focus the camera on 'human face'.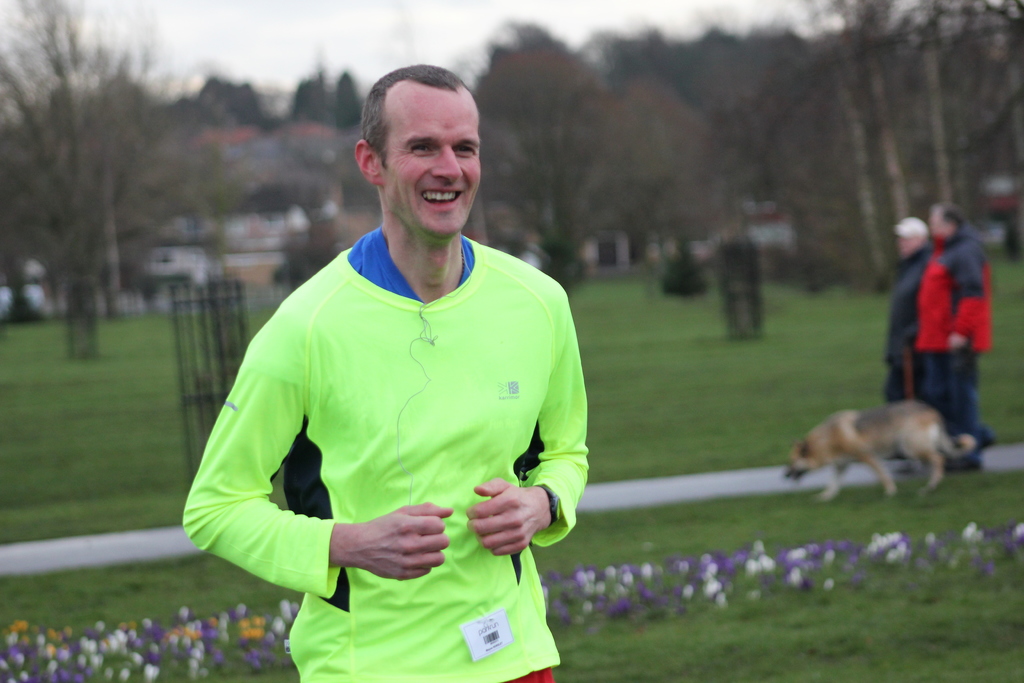
Focus region: region(381, 81, 481, 236).
